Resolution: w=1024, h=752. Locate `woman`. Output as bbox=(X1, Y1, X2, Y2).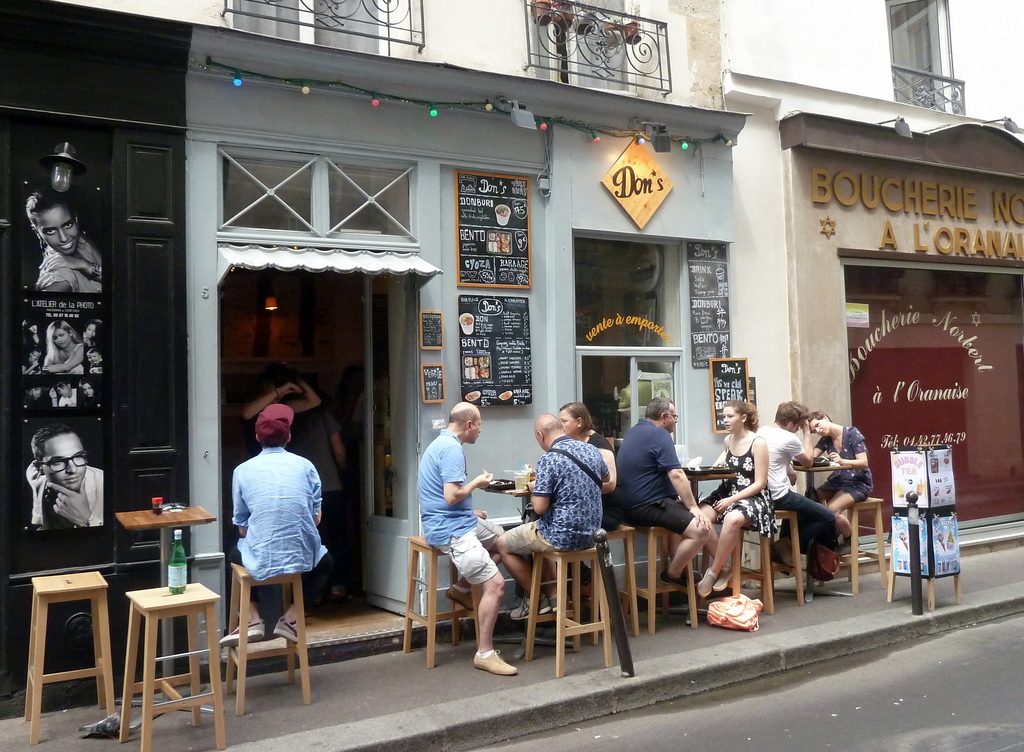
bbox=(26, 188, 104, 294).
